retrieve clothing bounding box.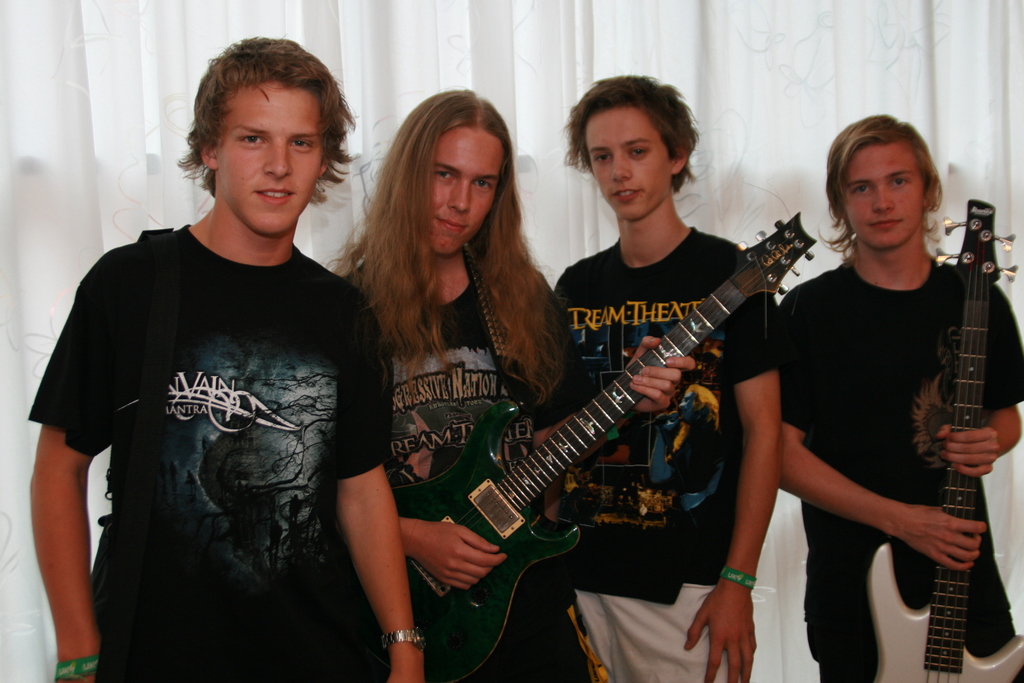
Bounding box: [32,175,372,675].
